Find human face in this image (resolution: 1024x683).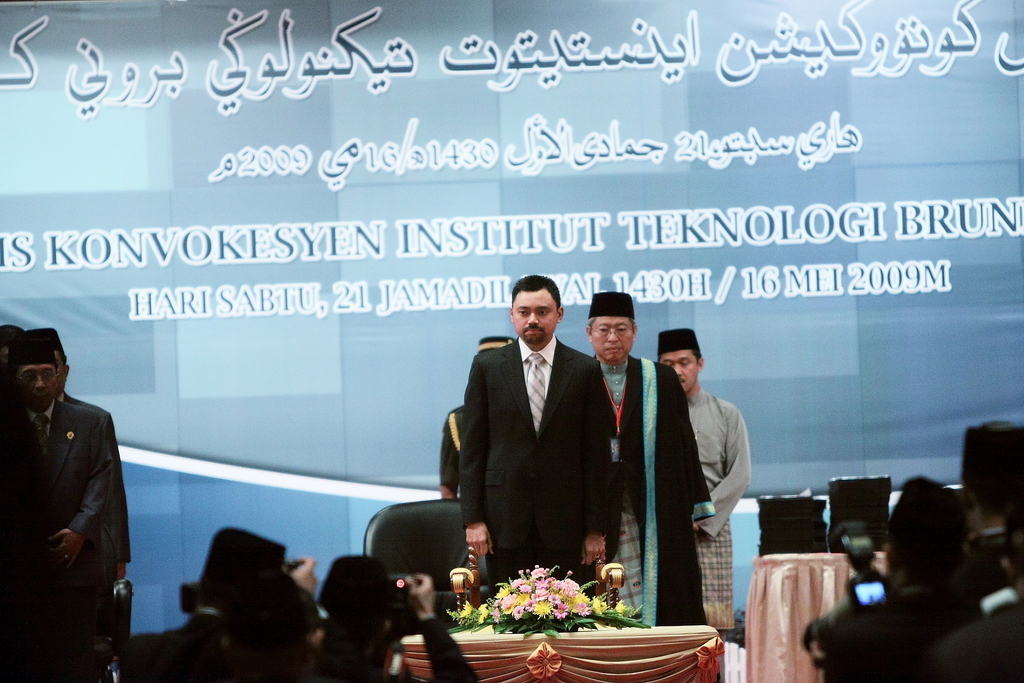
[left=662, top=348, right=699, bottom=390].
